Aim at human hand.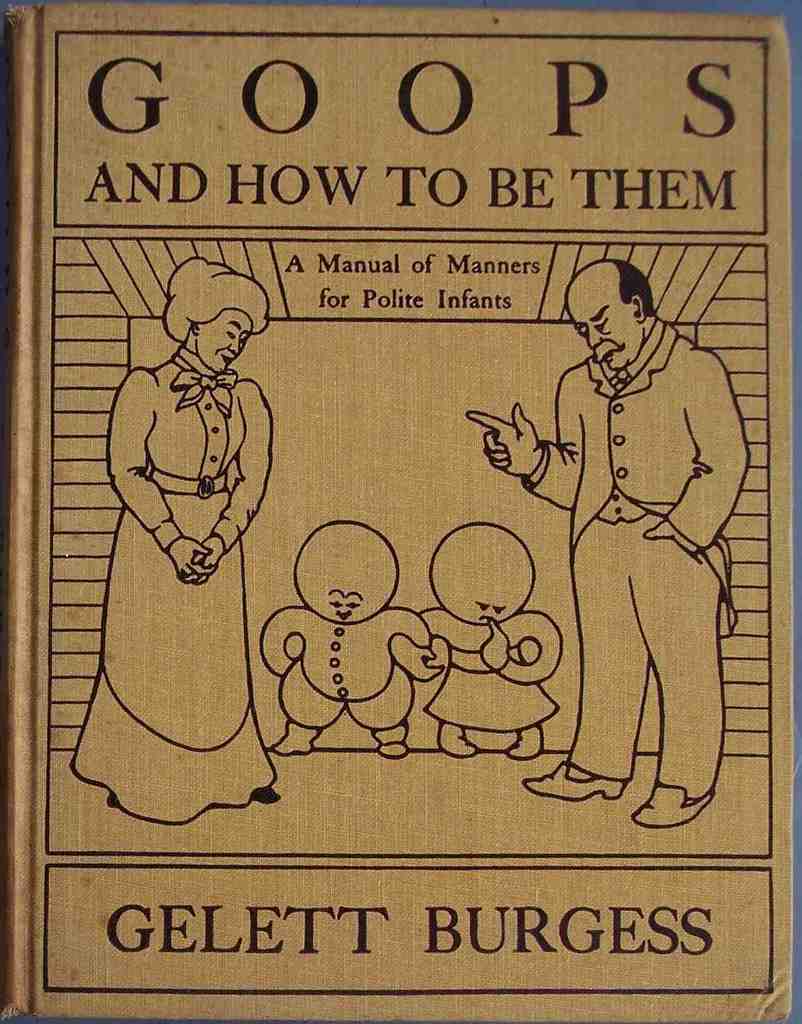
Aimed at BBox(393, 632, 446, 679).
